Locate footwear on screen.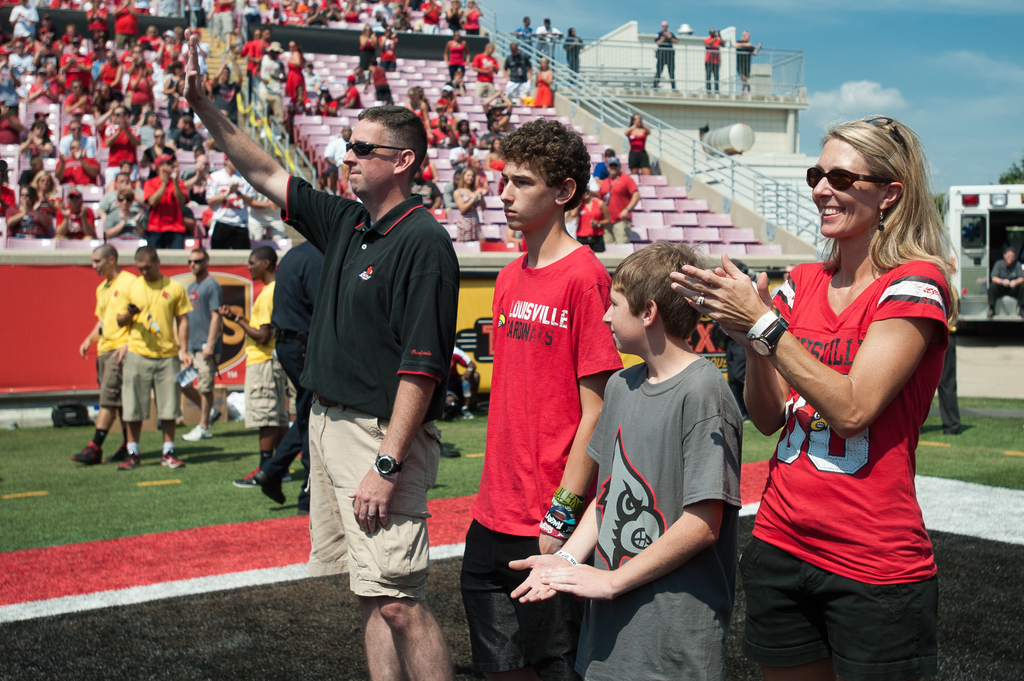
On screen at 232/467/273/488.
